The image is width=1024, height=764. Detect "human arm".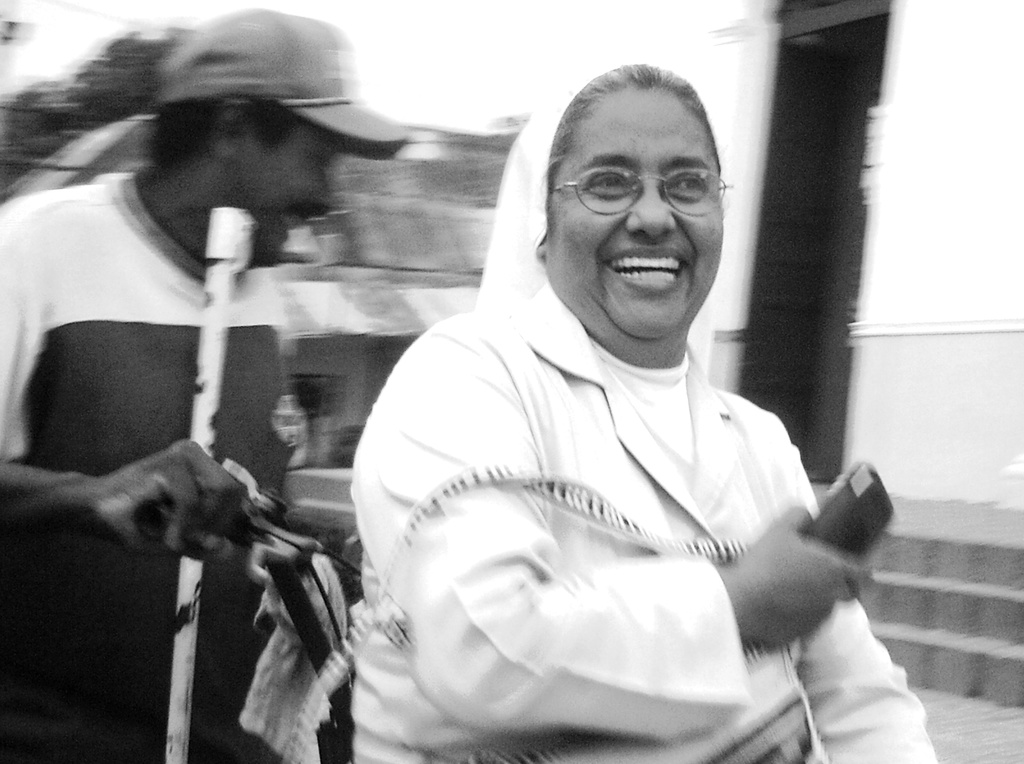
Detection: (770, 413, 940, 763).
